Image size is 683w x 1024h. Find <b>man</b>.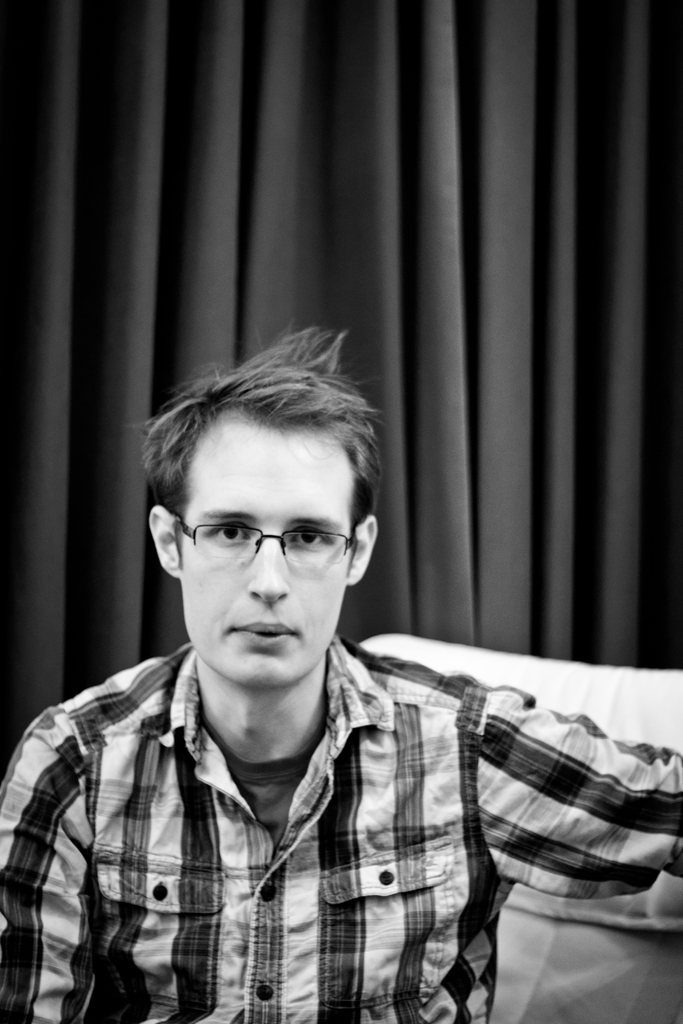
pyautogui.locateOnScreen(0, 340, 664, 1007).
